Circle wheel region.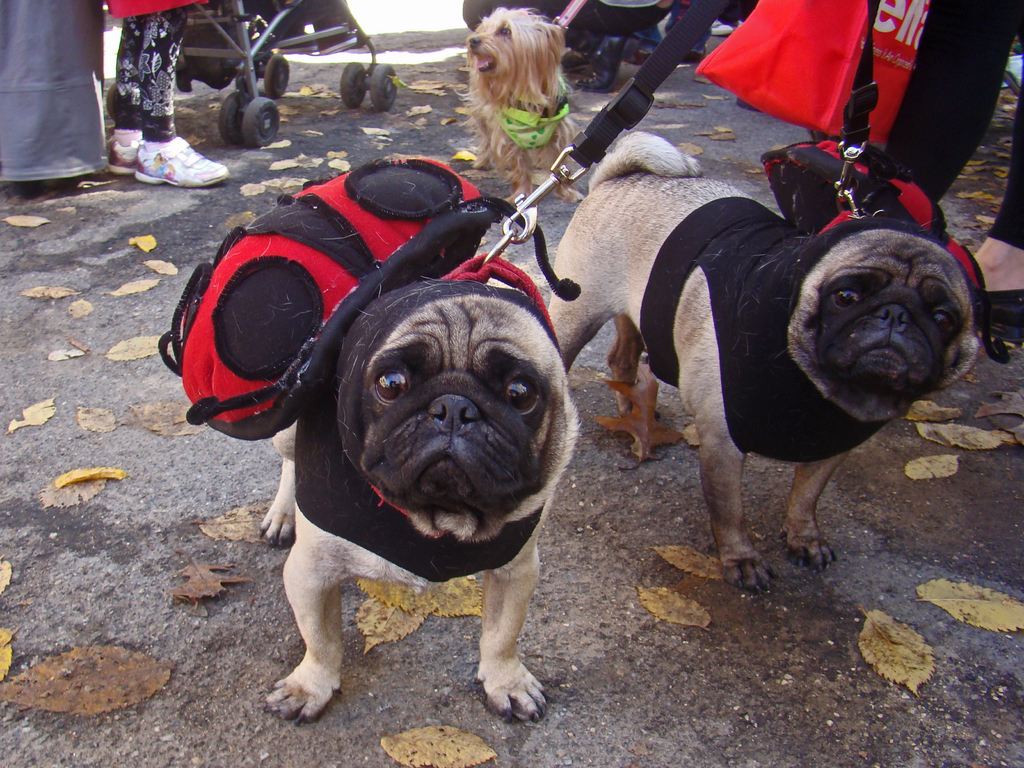
Region: <bbox>218, 88, 249, 148</bbox>.
